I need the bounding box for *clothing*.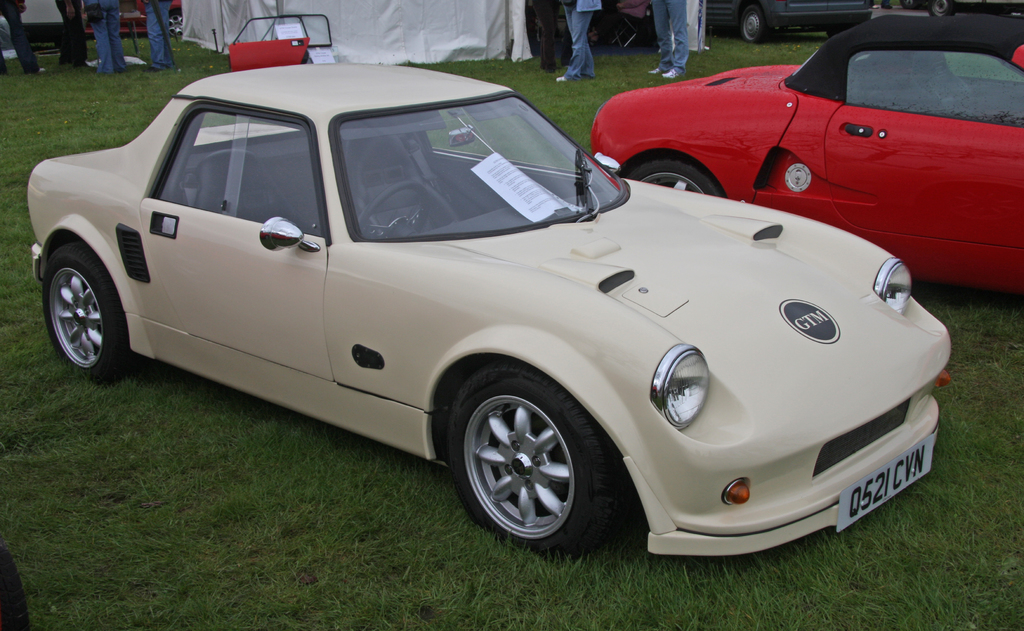
Here it is: box(144, 0, 172, 69).
